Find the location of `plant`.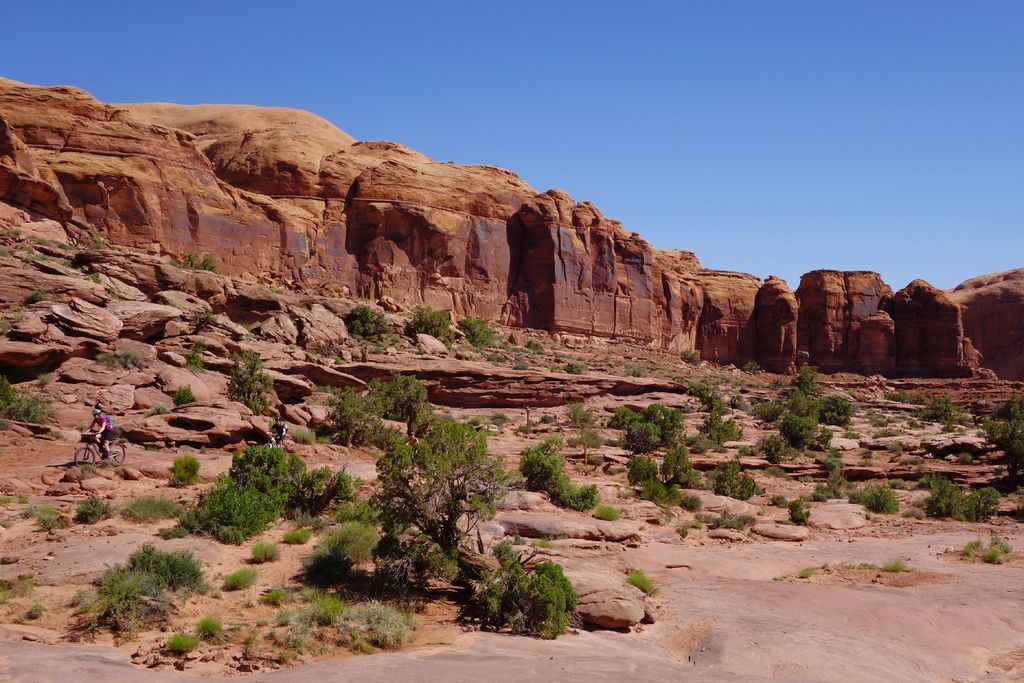
Location: bbox(276, 462, 355, 508).
